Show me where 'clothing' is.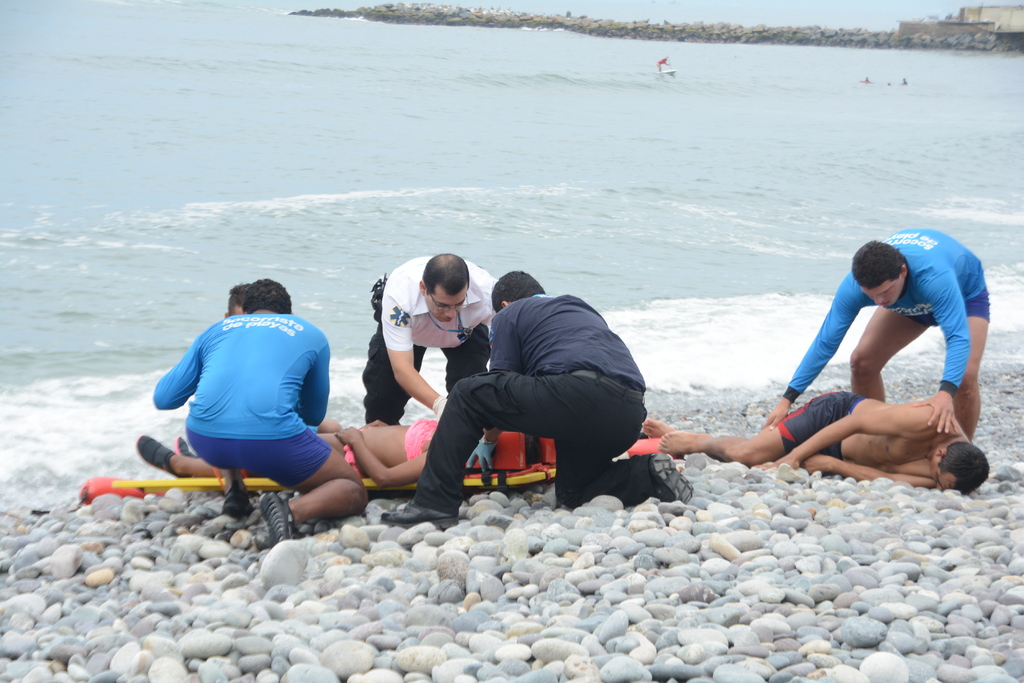
'clothing' is at locate(771, 392, 867, 463).
